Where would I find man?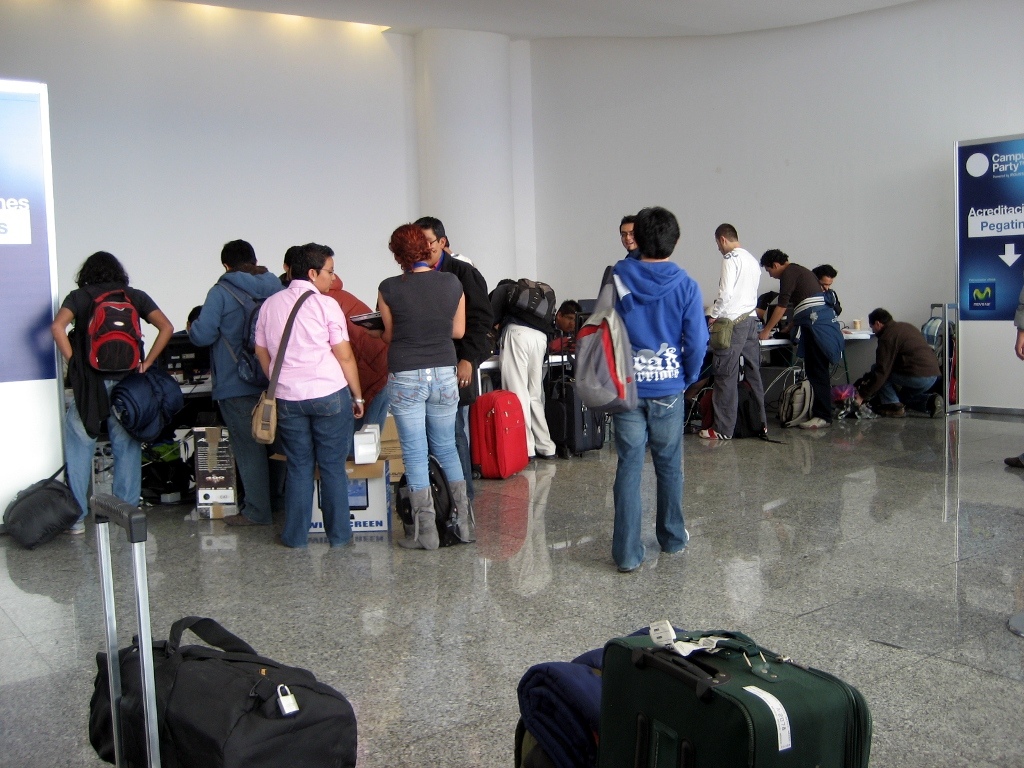
At (left=761, top=249, right=840, bottom=425).
